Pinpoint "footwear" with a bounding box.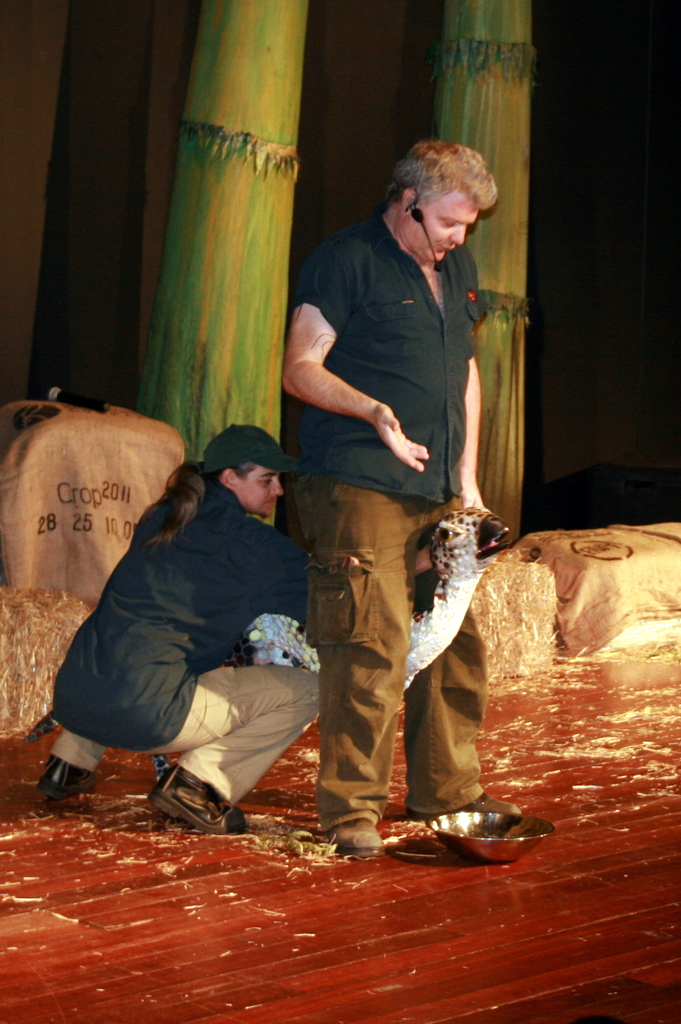
rect(326, 812, 391, 858).
